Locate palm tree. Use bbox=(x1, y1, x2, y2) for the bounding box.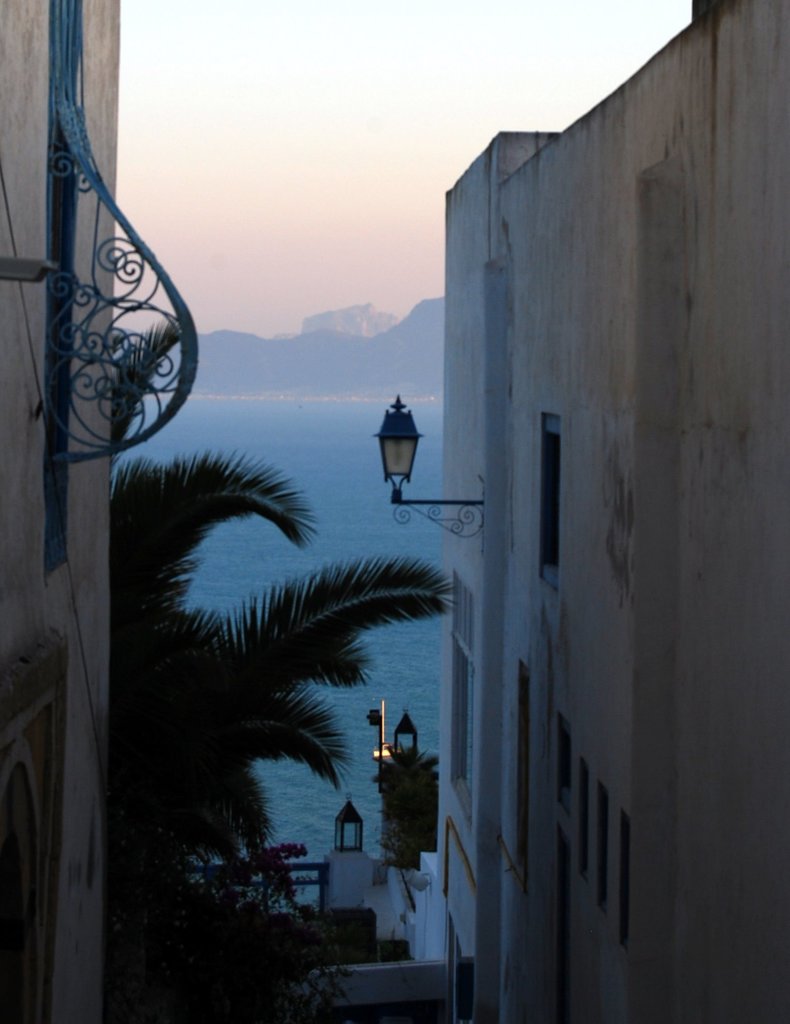
bbox=(84, 445, 437, 982).
